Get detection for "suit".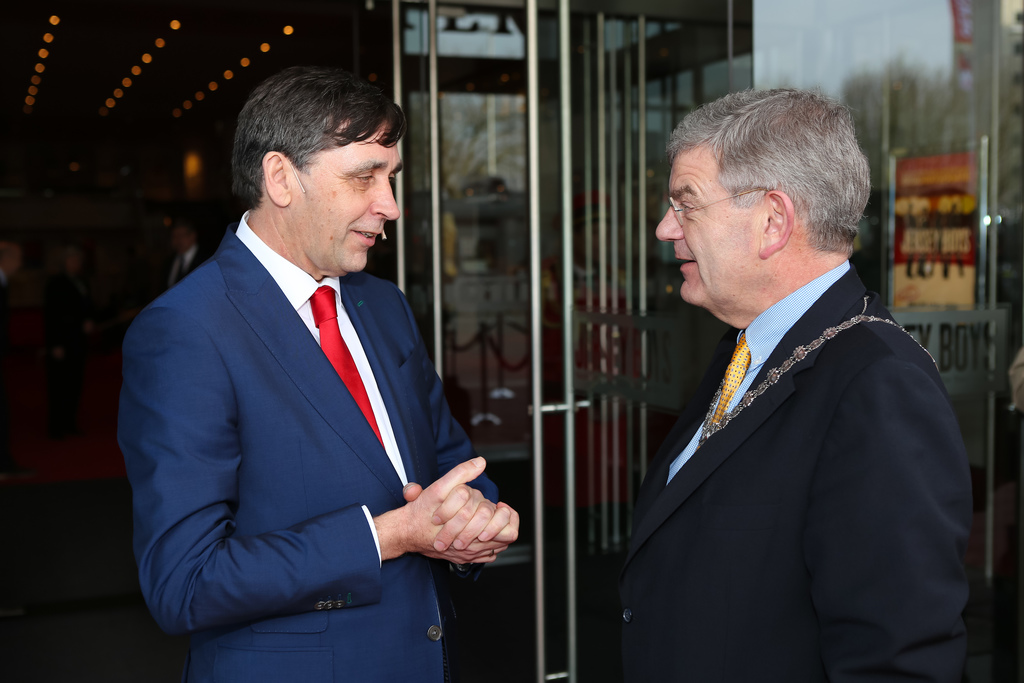
Detection: 605:256:970:682.
